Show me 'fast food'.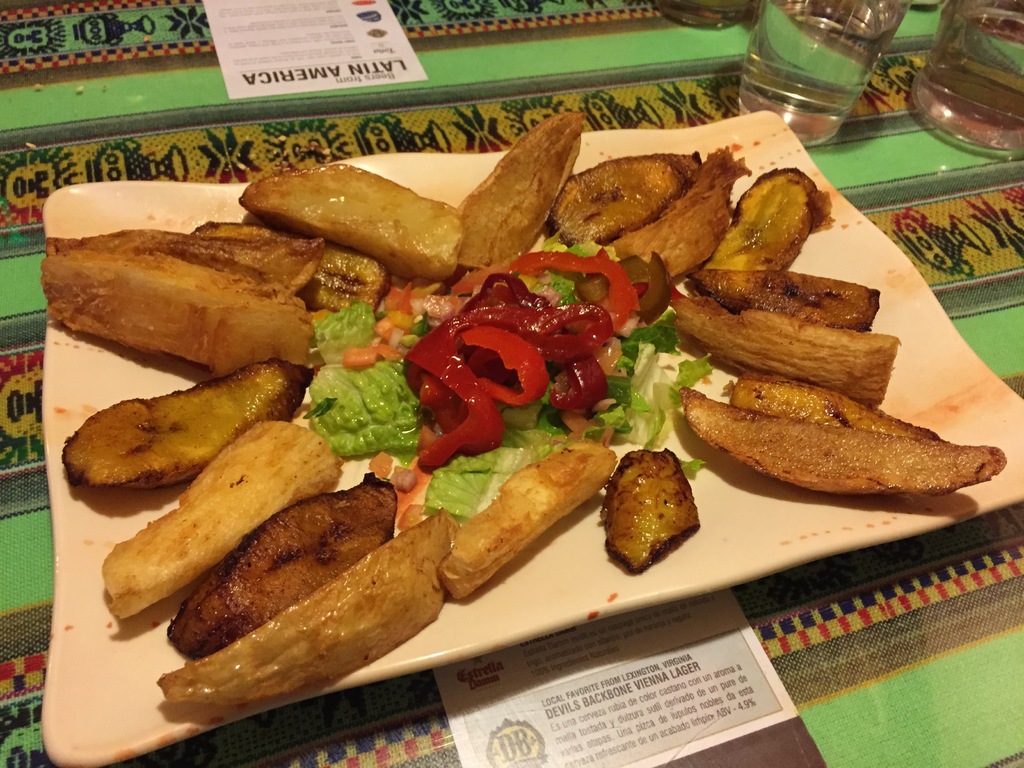
'fast food' is here: BBox(35, 221, 322, 372).
